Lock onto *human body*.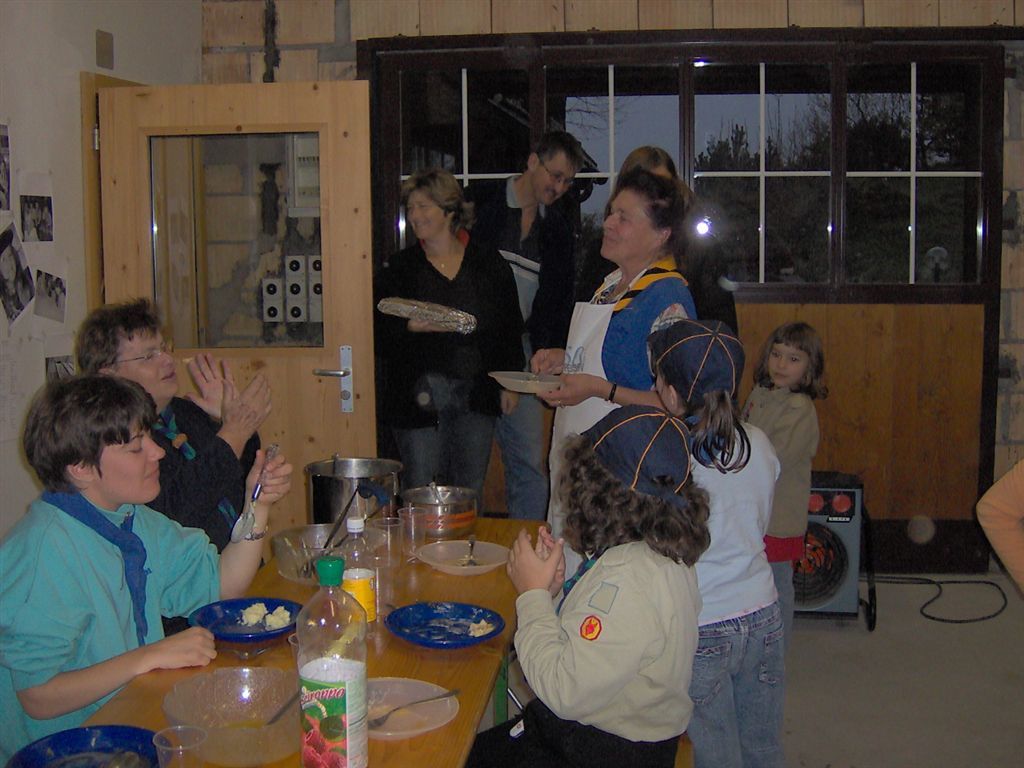
Locked: <bbox>369, 156, 517, 513</bbox>.
